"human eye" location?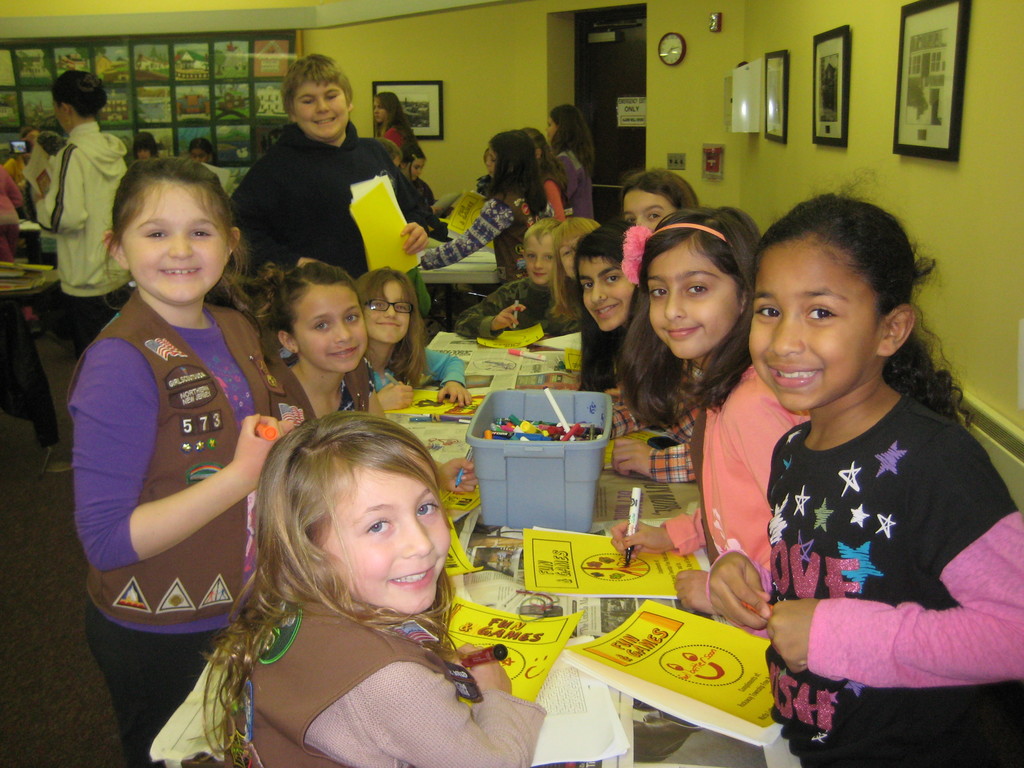
{"left": 312, "top": 321, "right": 328, "bottom": 333}
